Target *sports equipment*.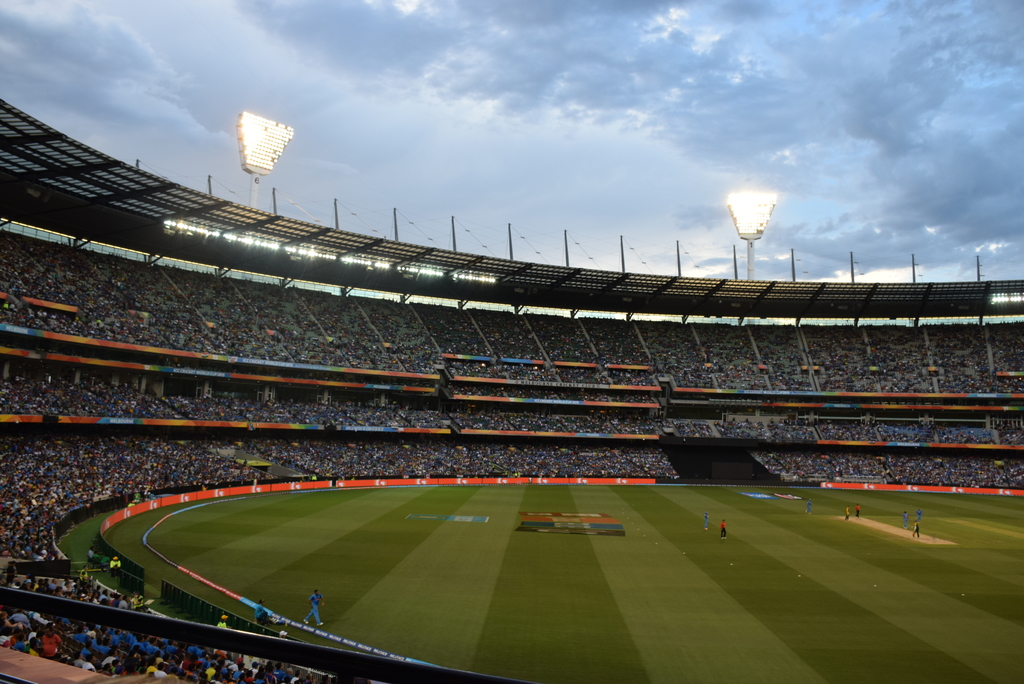
Target region: l=307, t=596, r=327, b=628.
